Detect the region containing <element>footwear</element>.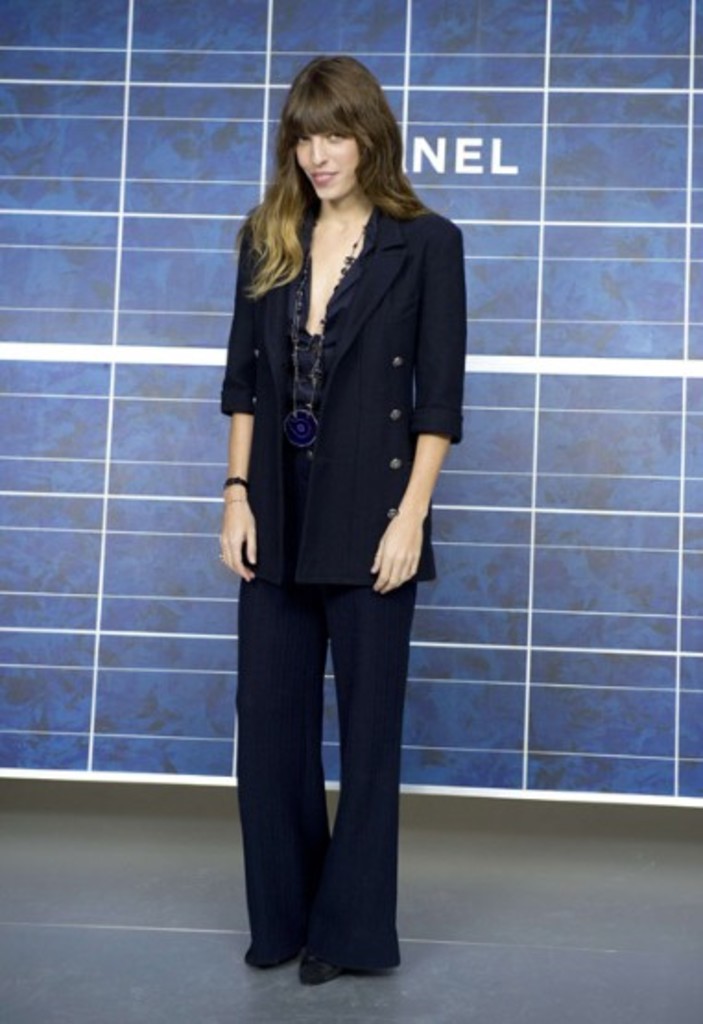
box=[301, 950, 341, 987].
